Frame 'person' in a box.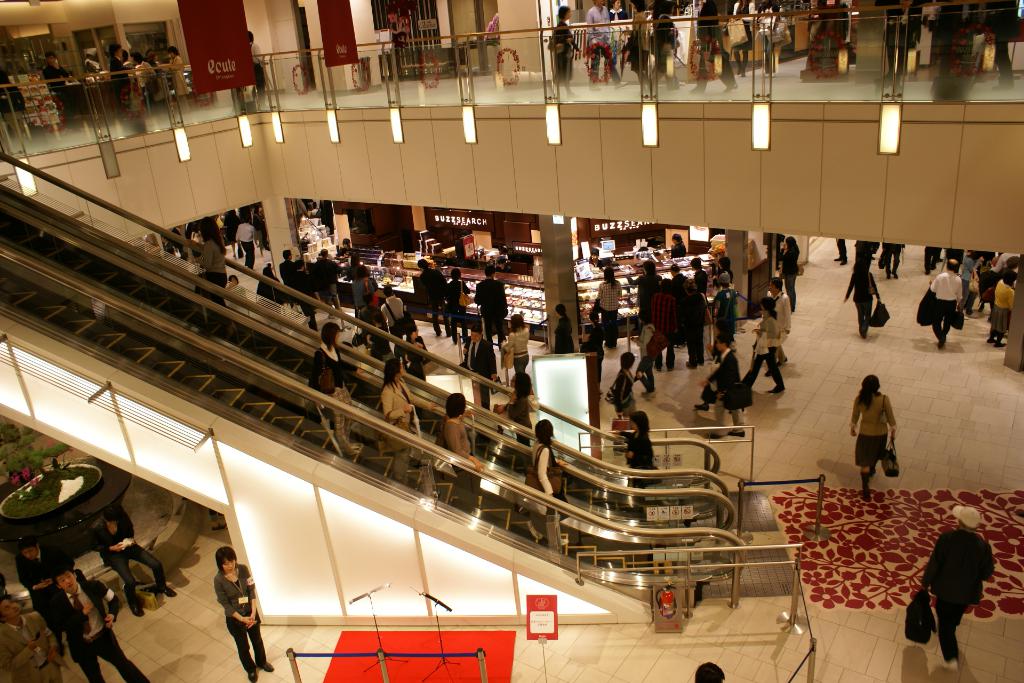
detection(375, 277, 412, 343).
